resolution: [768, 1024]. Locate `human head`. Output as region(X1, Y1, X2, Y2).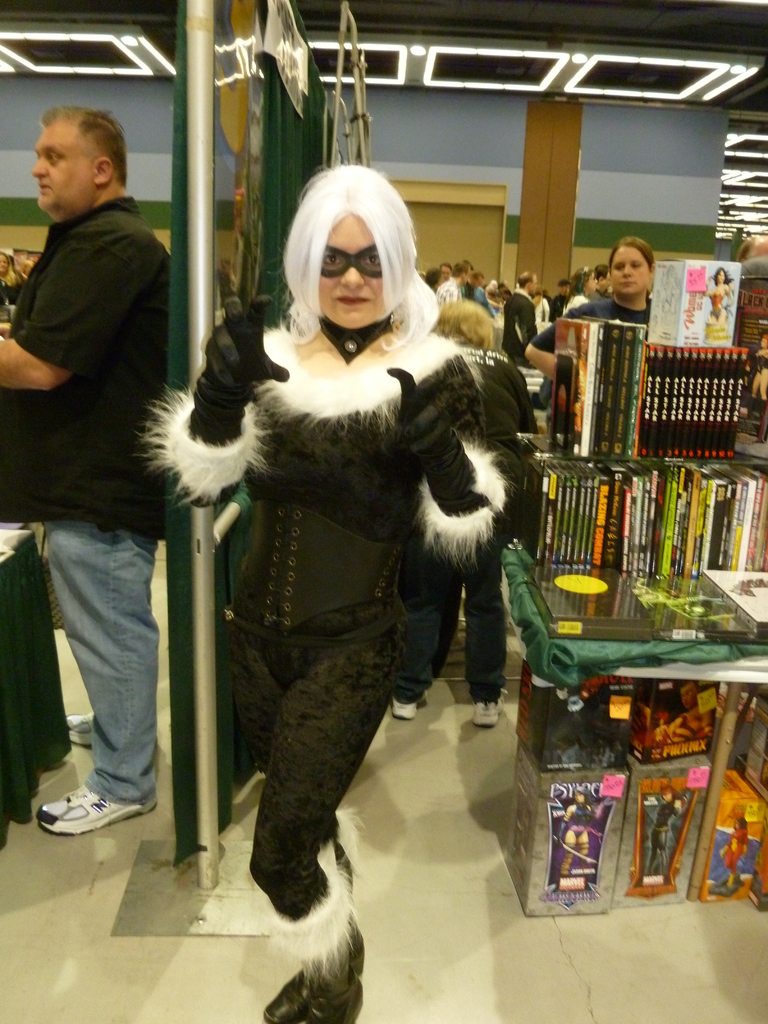
region(534, 284, 546, 300).
